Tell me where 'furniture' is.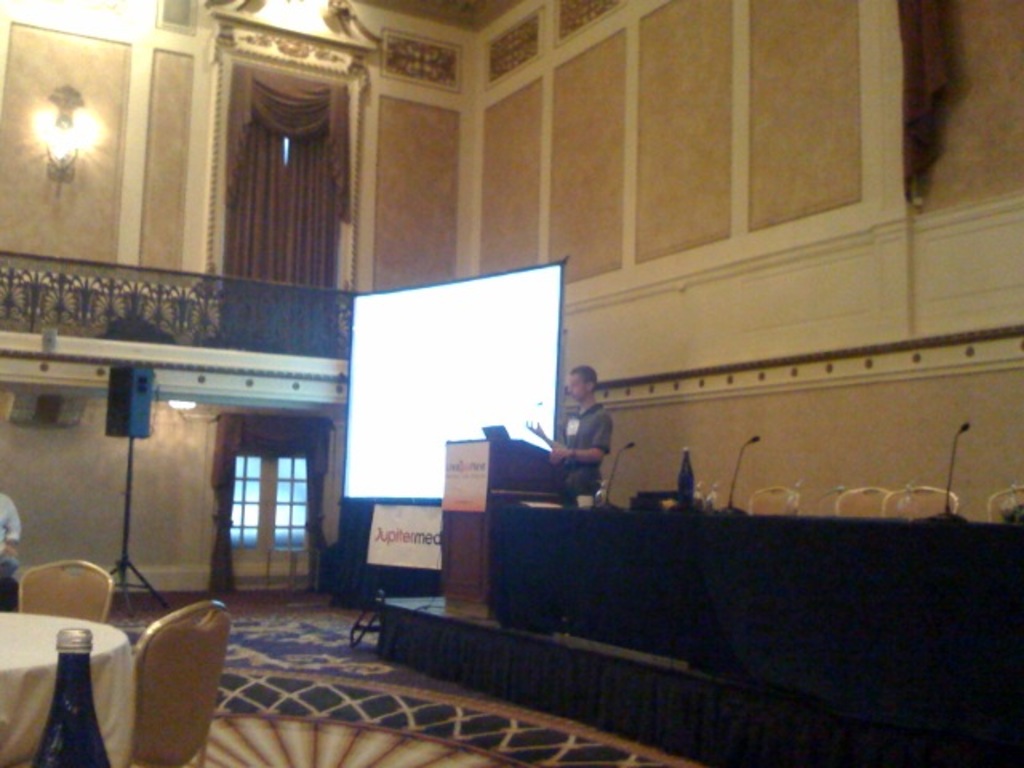
'furniture' is at detection(138, 600, 230, 766).
